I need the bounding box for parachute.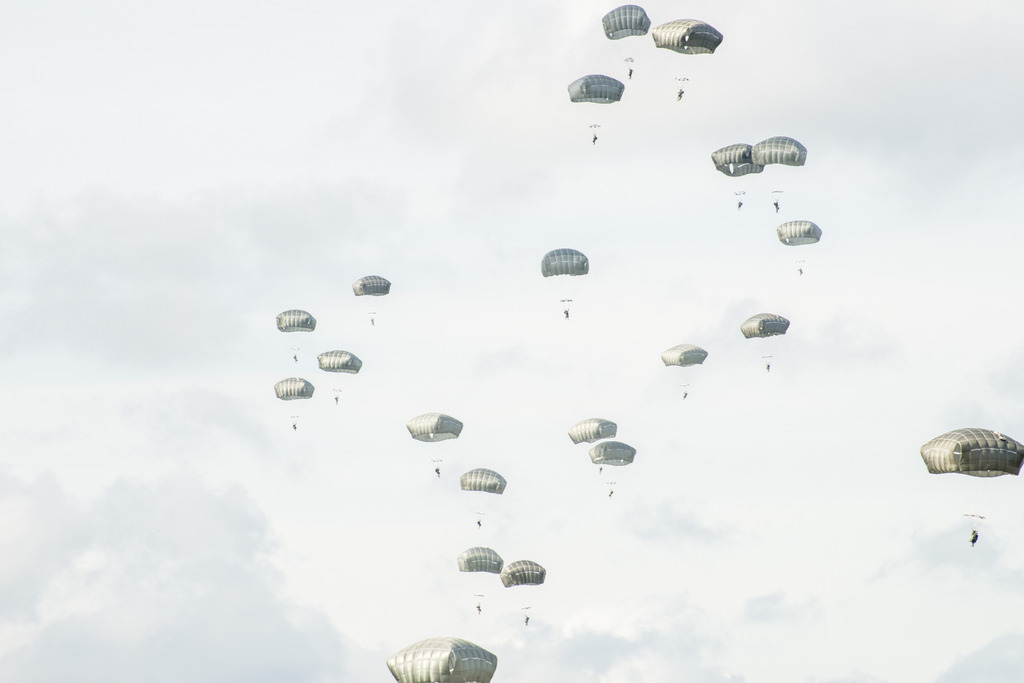
Here it is: 775/218/822/272.
